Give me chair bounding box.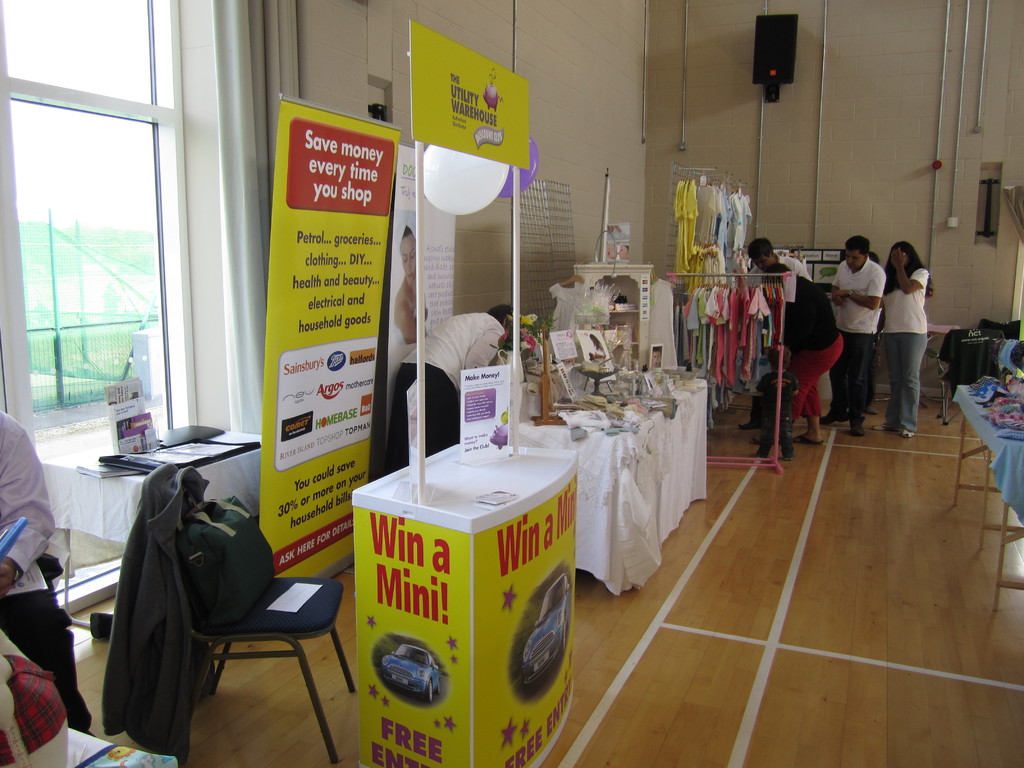
980/319/1022/340.
